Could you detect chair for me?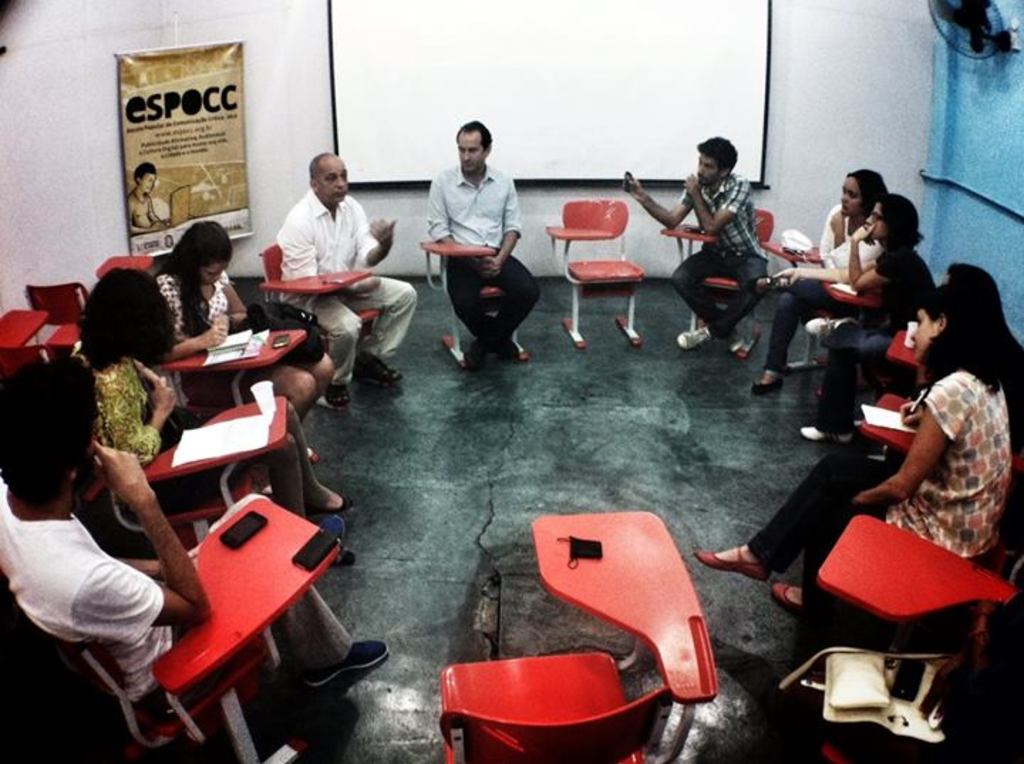
Detection result: 0/573/314/763.
